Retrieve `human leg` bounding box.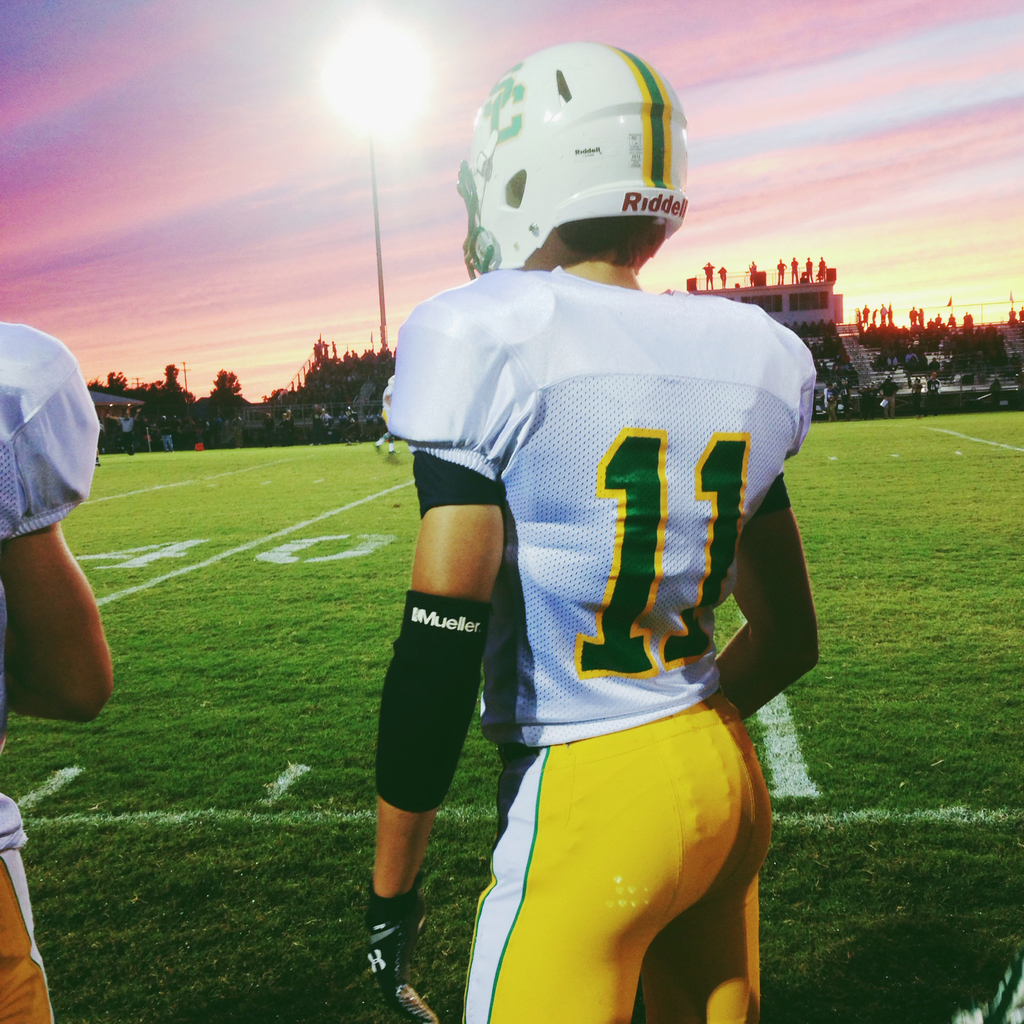
Bounding box: <region>0, 805, 53, 1023</region>.
